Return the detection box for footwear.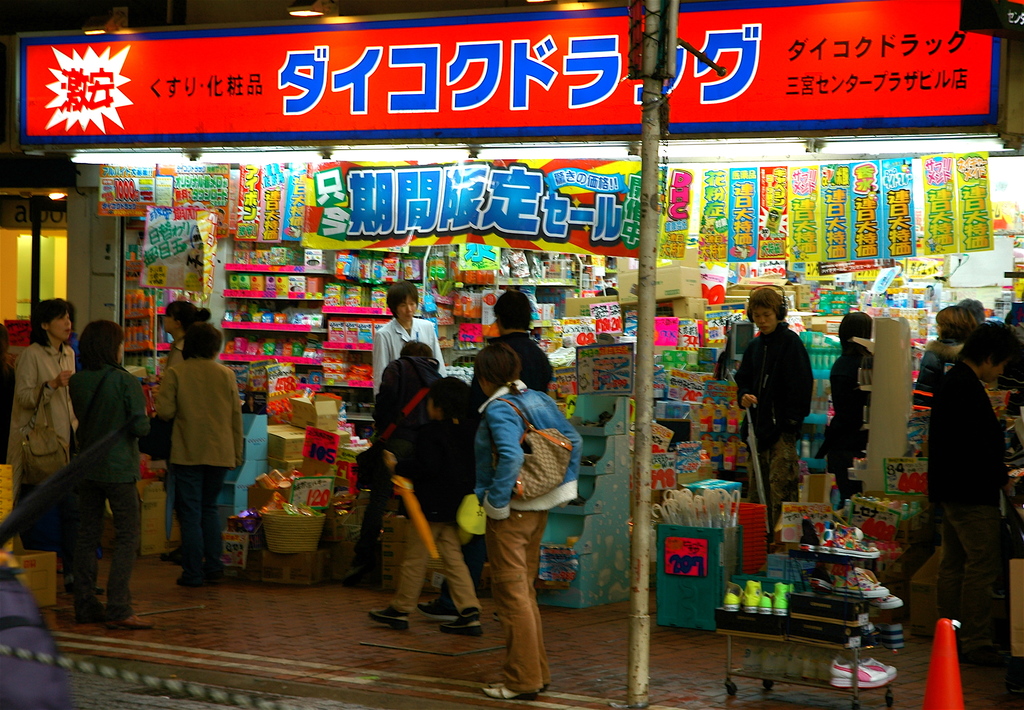
crop(82, 604, 101, 618).
